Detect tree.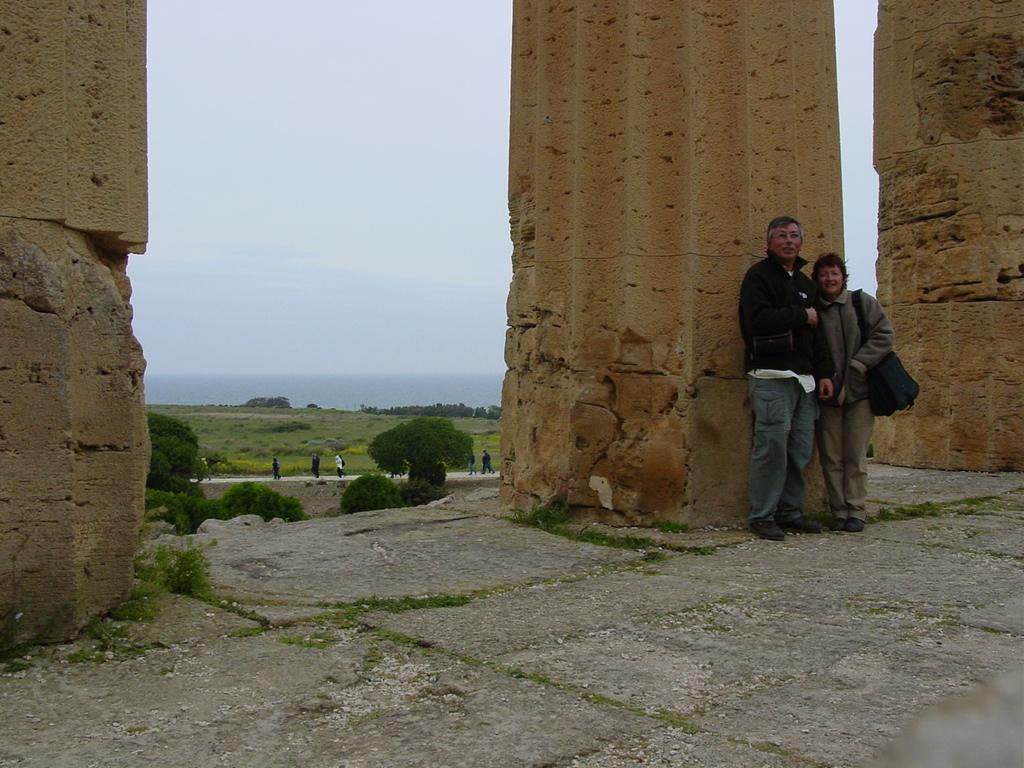
Detected at rect(366, 413, 474, 484).
